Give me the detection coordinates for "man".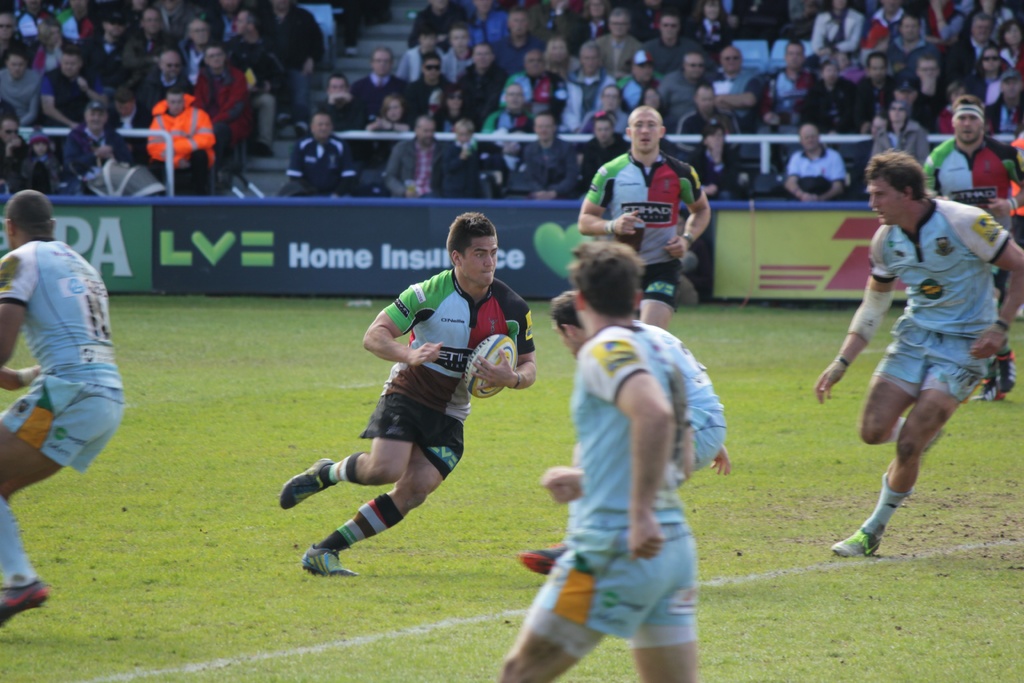
rect(515, 290, 731, 576).
